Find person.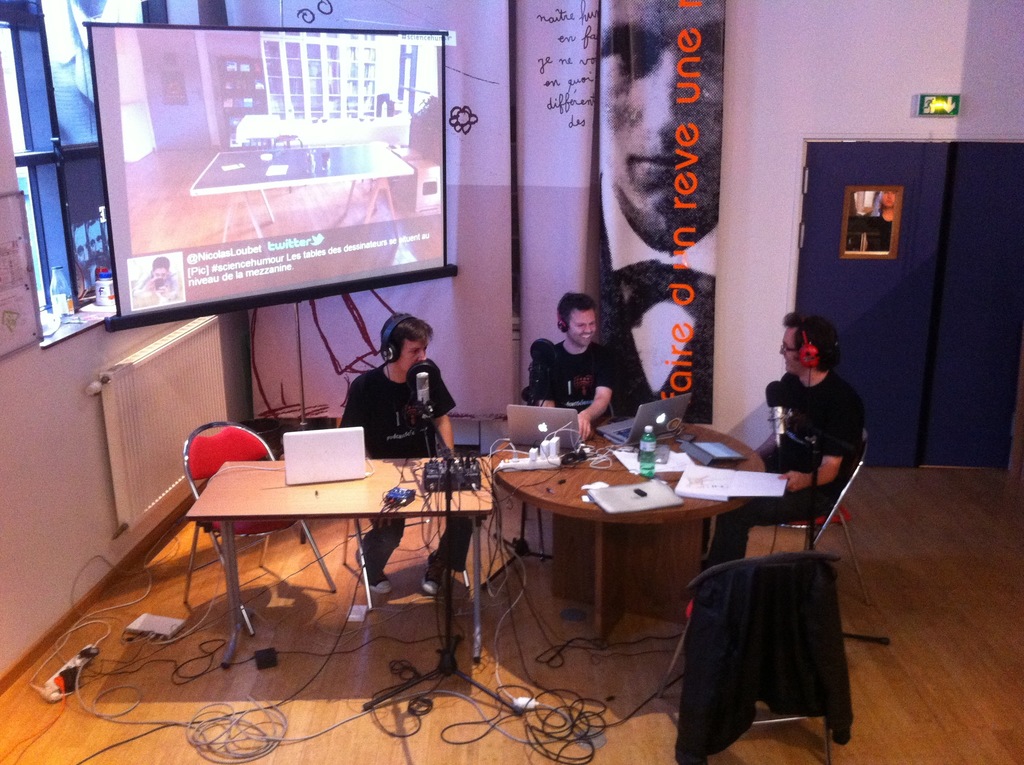
(left=700, top=307, right=870, bottom=570).
